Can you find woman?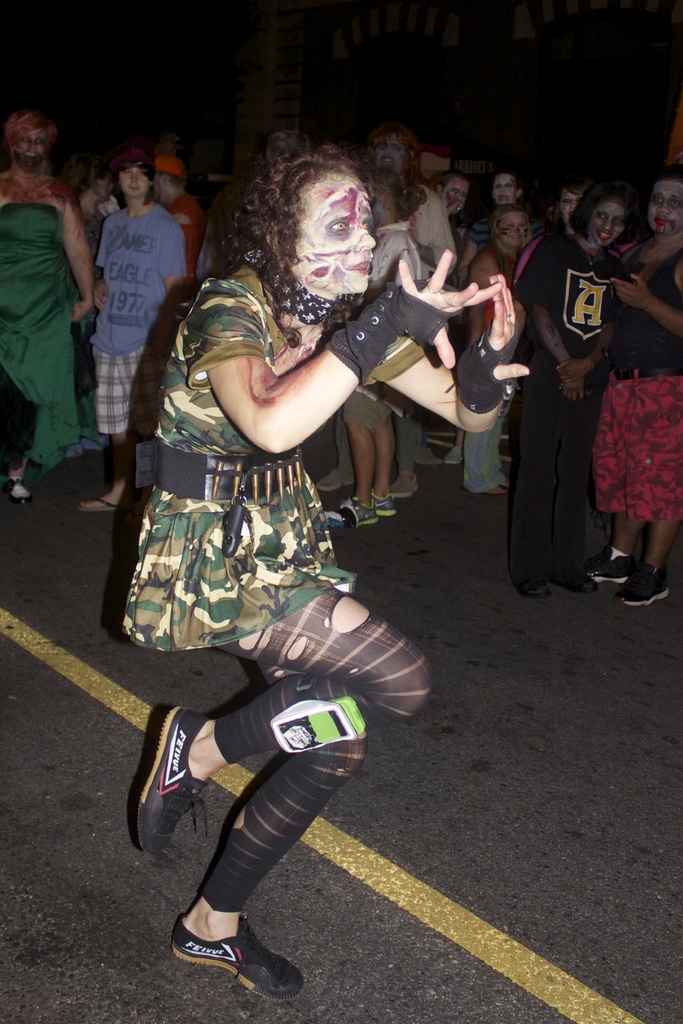
Yes, bounding box: [64, 158, 115, 460].
